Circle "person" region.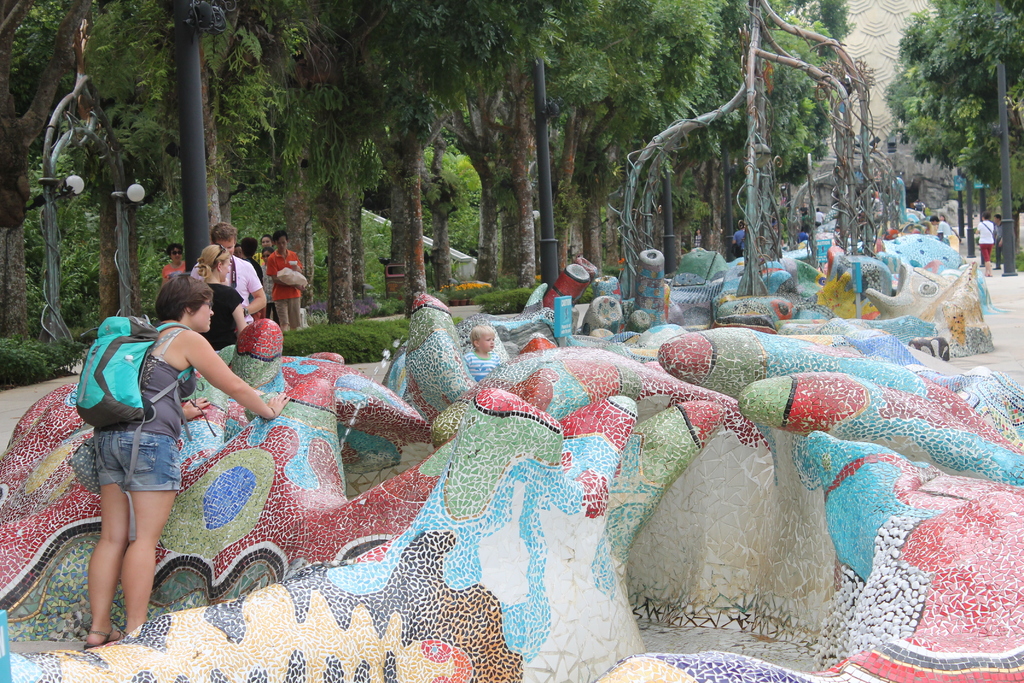
Region: <bbox>814, 202, 824, 226</bbox>.
